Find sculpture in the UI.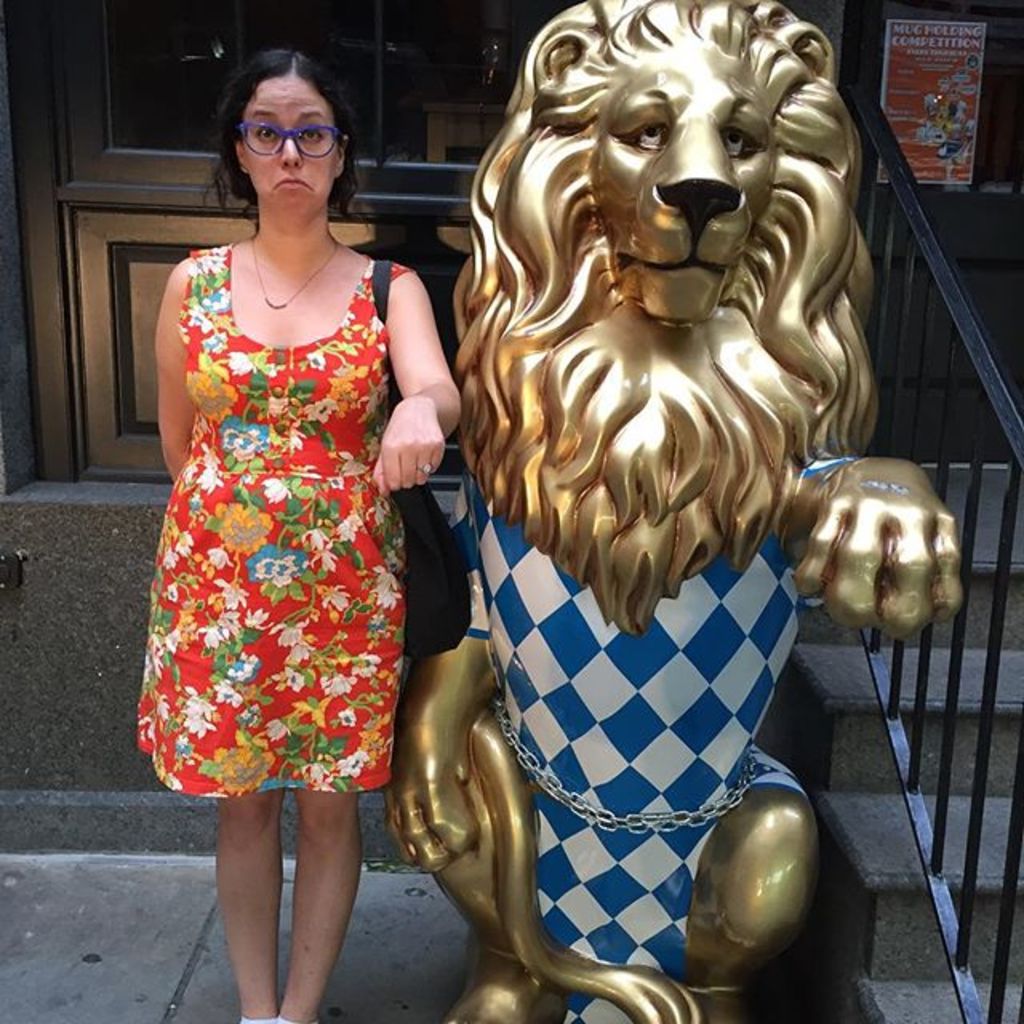
UI element at bbox(411, 40, 914, 954).
